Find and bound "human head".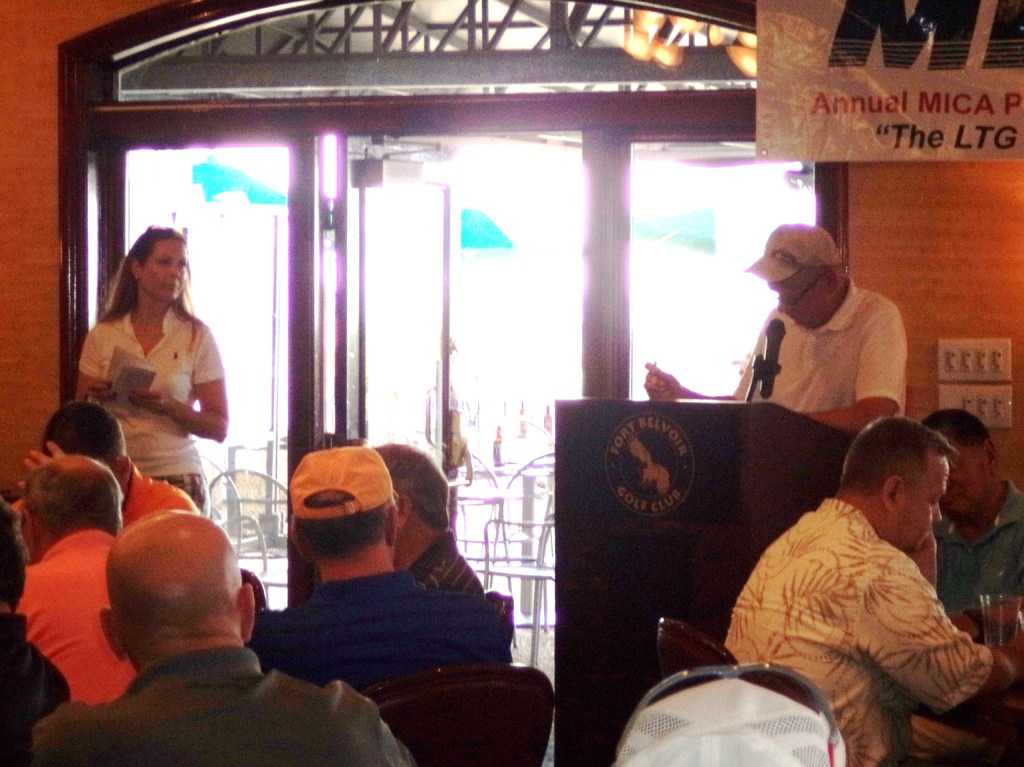
Bound: [20, 455, 124, 566].
